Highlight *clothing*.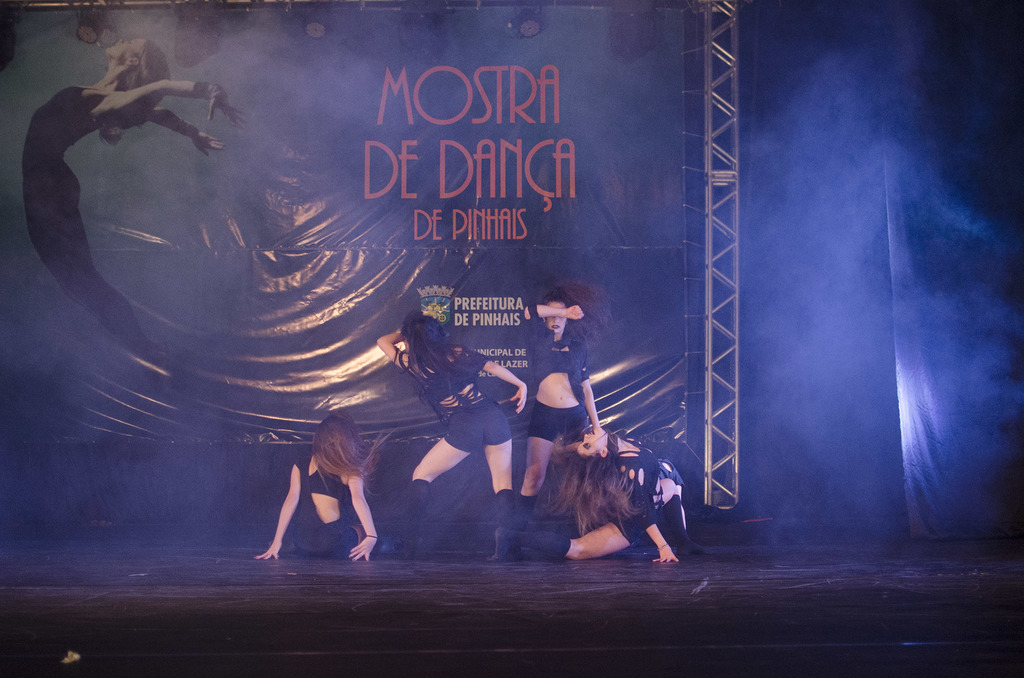
Highlighted region: <bbox>406, 346, 513, 455</bbox>.
